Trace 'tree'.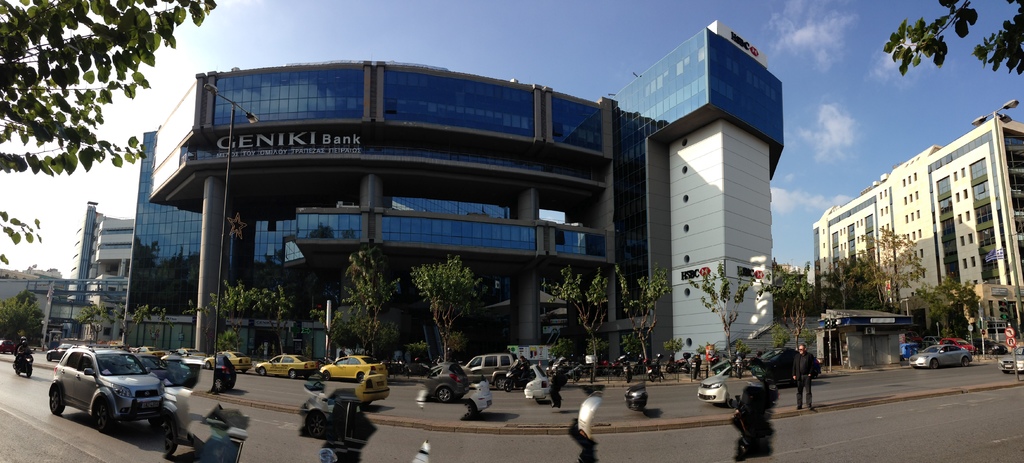
Traced to l=403, t=245, r=489, b=362.
